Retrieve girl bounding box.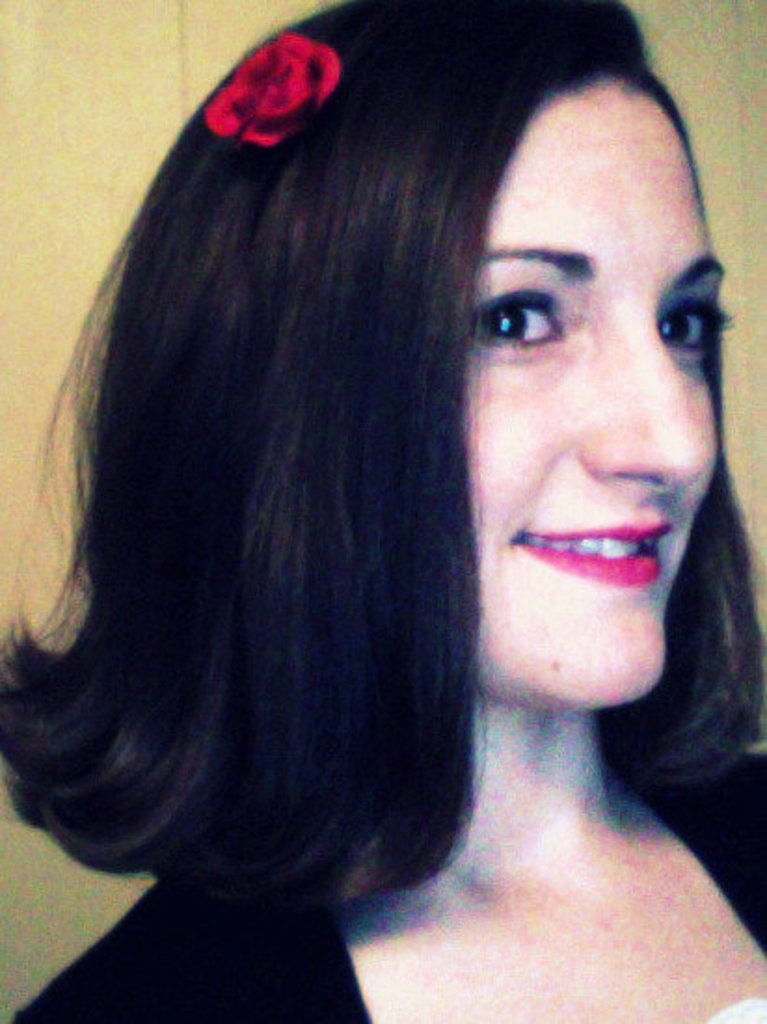
Bounding box: rect(0, 0, 765, 1022).
